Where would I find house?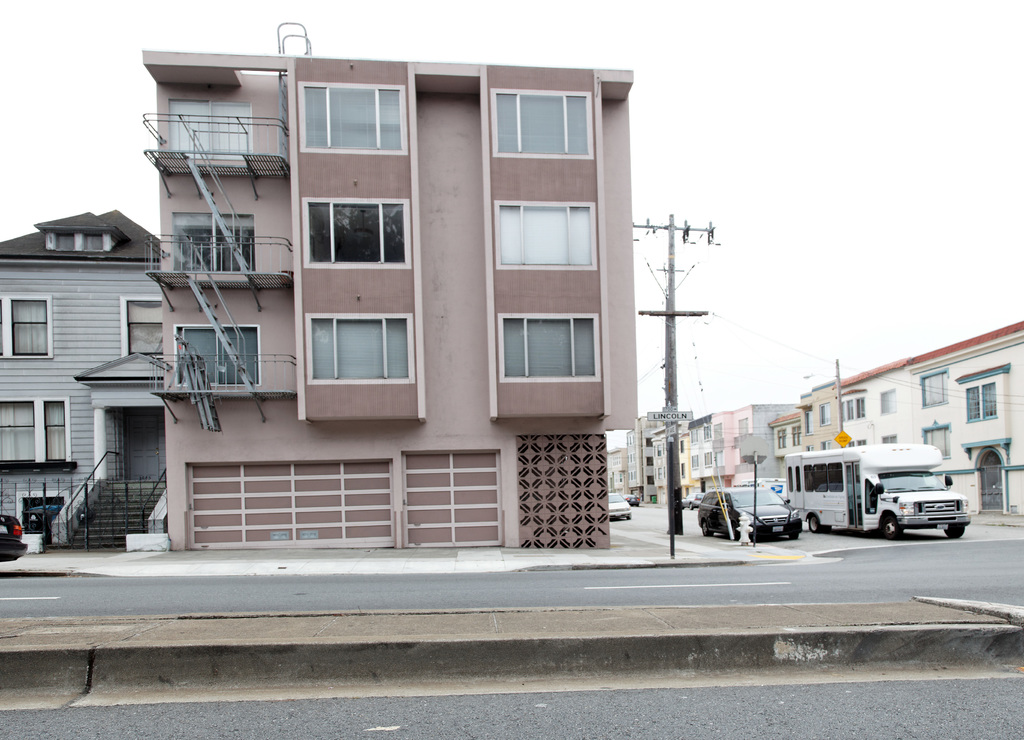
At region(772, 307, 1023, 526).
